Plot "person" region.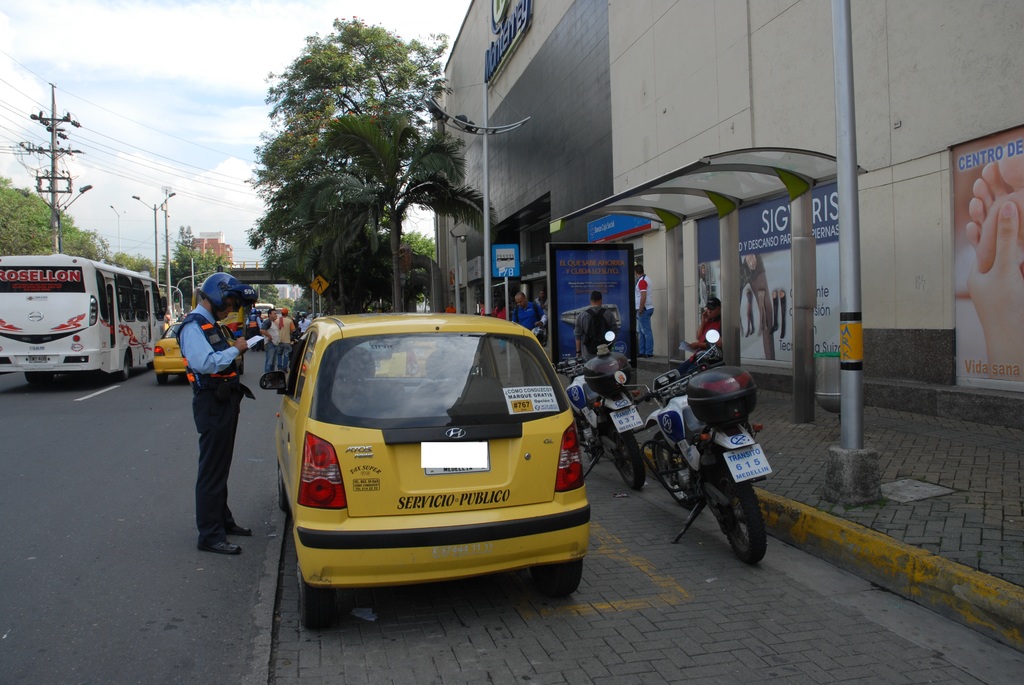
Plotted at locate(687, 295, 729, 358).
